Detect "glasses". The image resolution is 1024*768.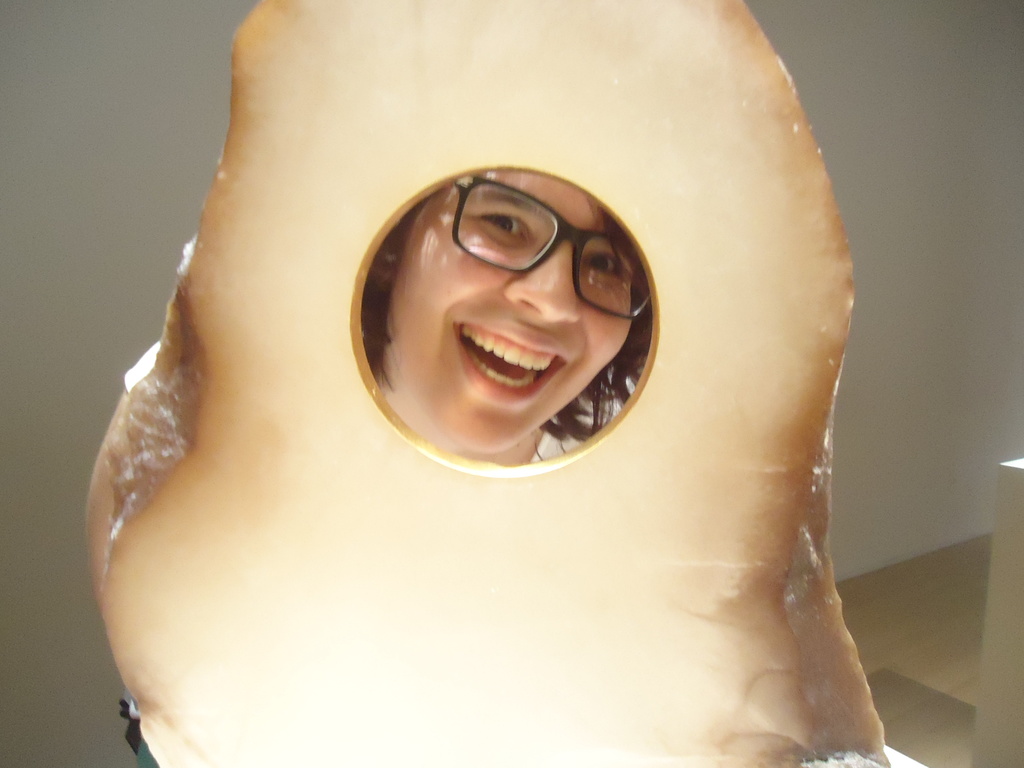
locate(380, 189, 647, 308).
